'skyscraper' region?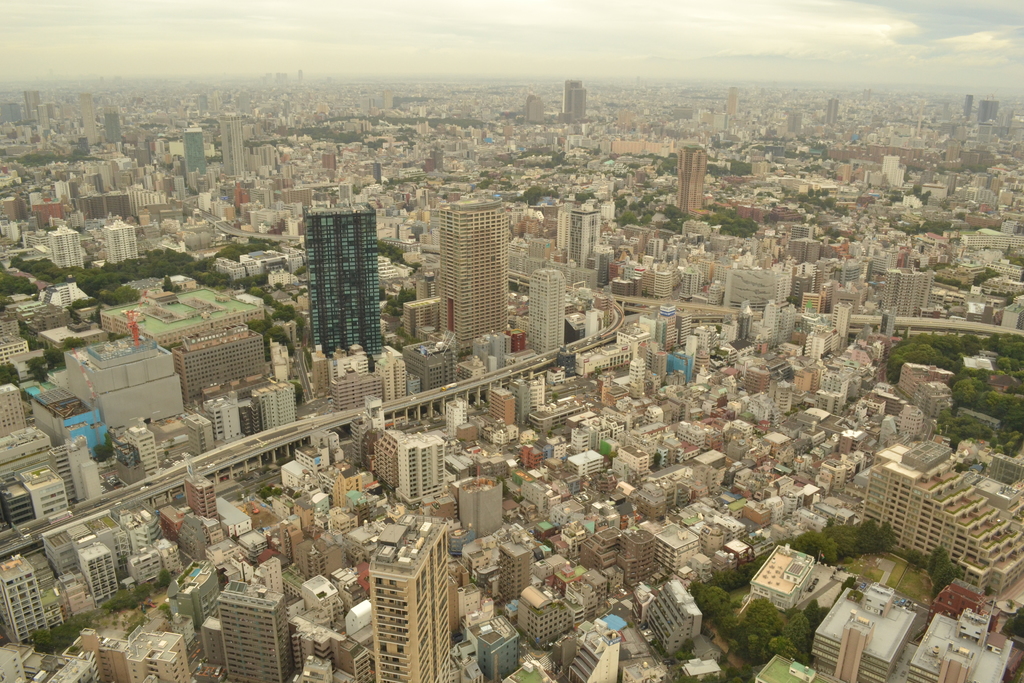
crop(203, 389, 241, 443)
